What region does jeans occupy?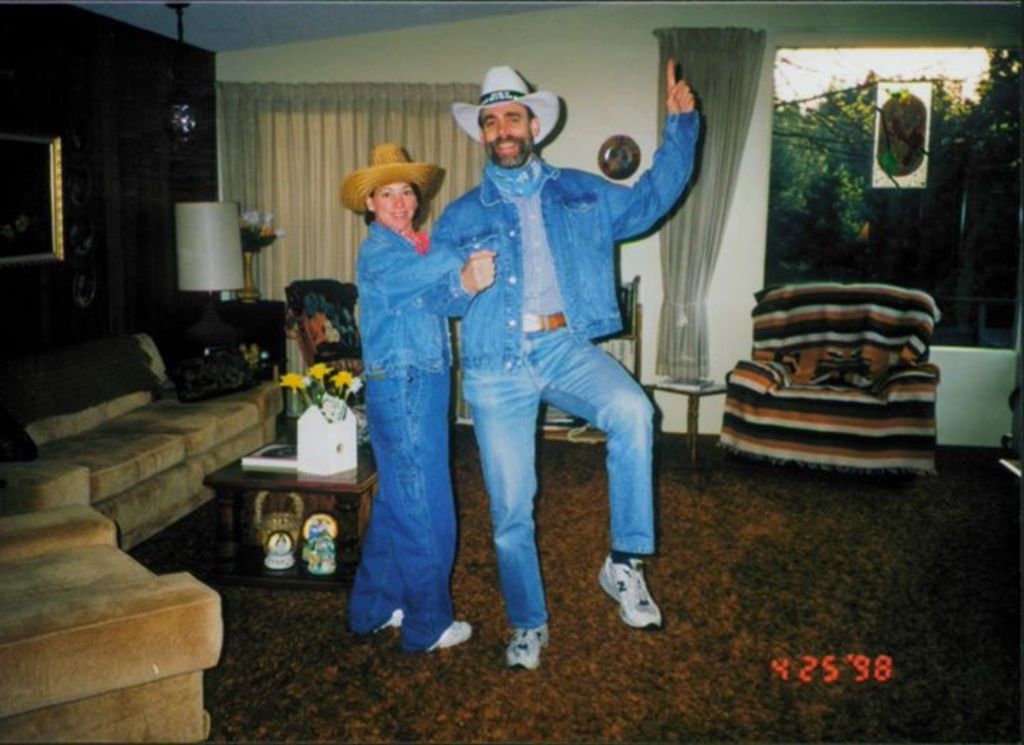
rect(348, 363, 451, 648).
